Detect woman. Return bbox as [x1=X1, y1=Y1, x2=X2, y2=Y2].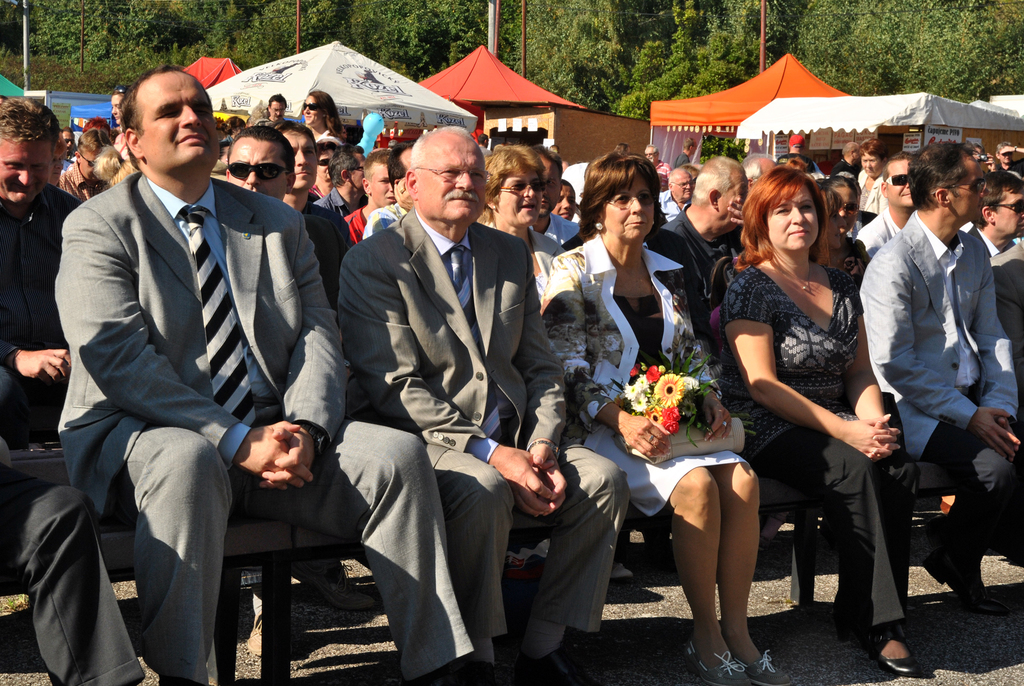
[x1=851, y1=135, x2=886, y2=213].
